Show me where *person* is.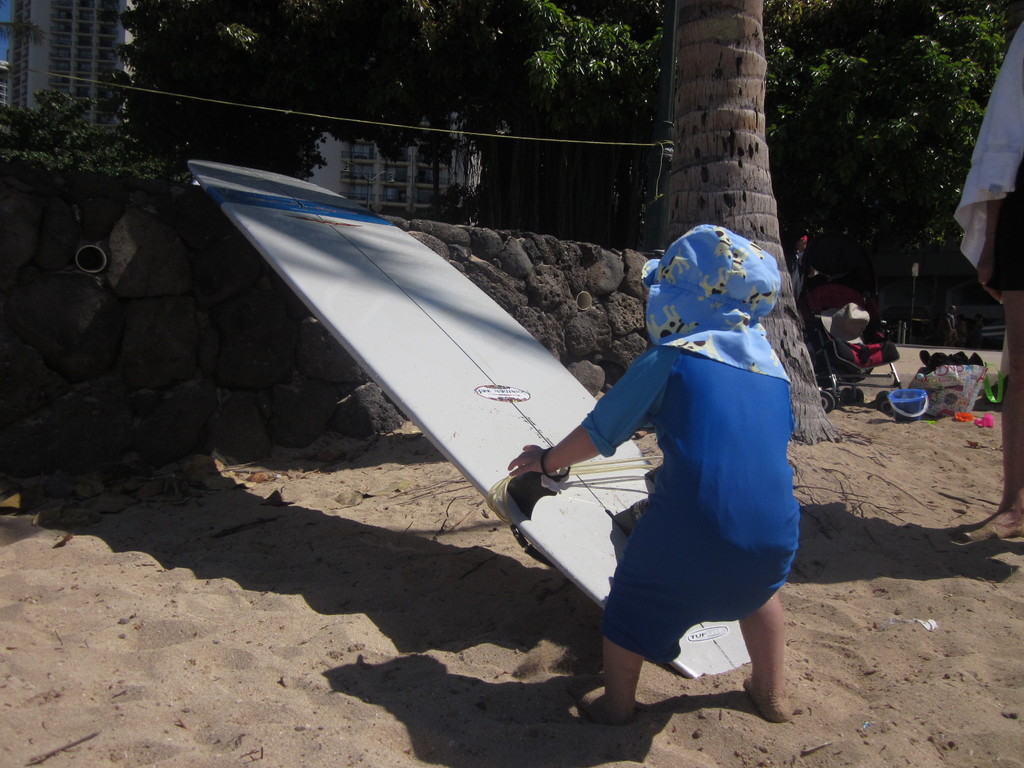
*person* is at 513/220/802/726.
